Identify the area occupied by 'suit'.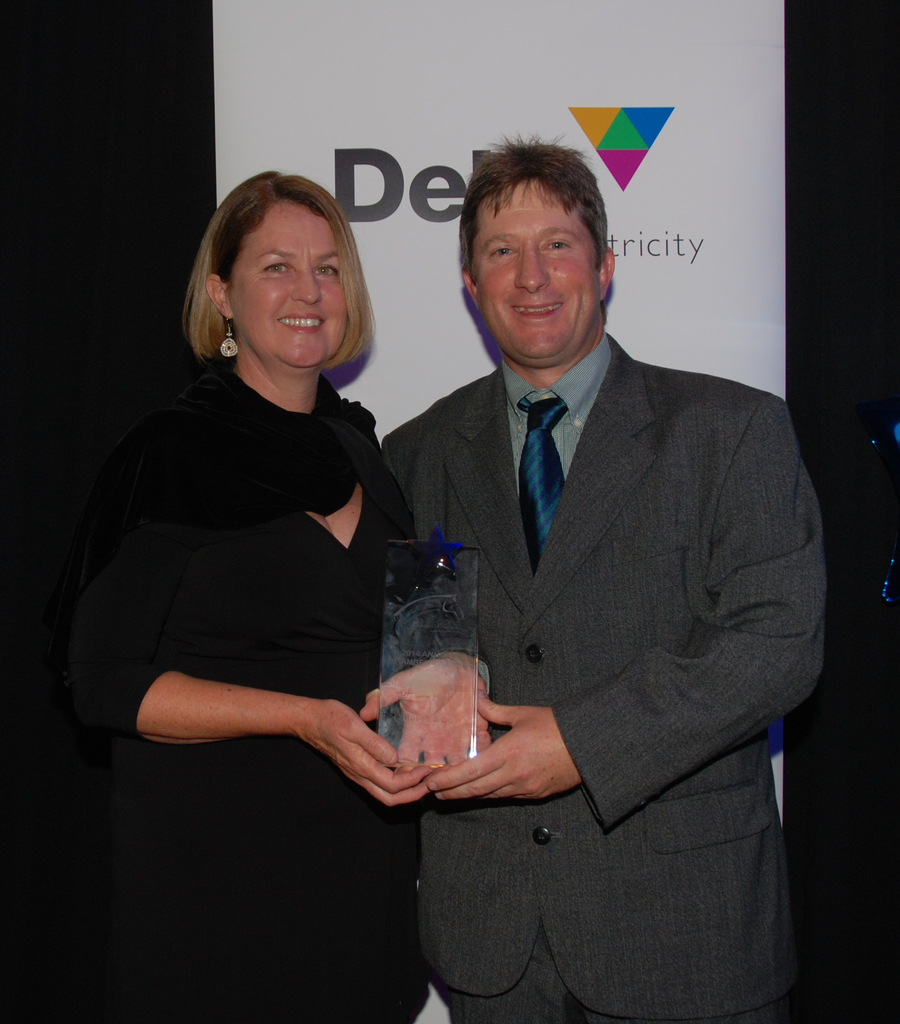
Area: [354,166,819,1004].
